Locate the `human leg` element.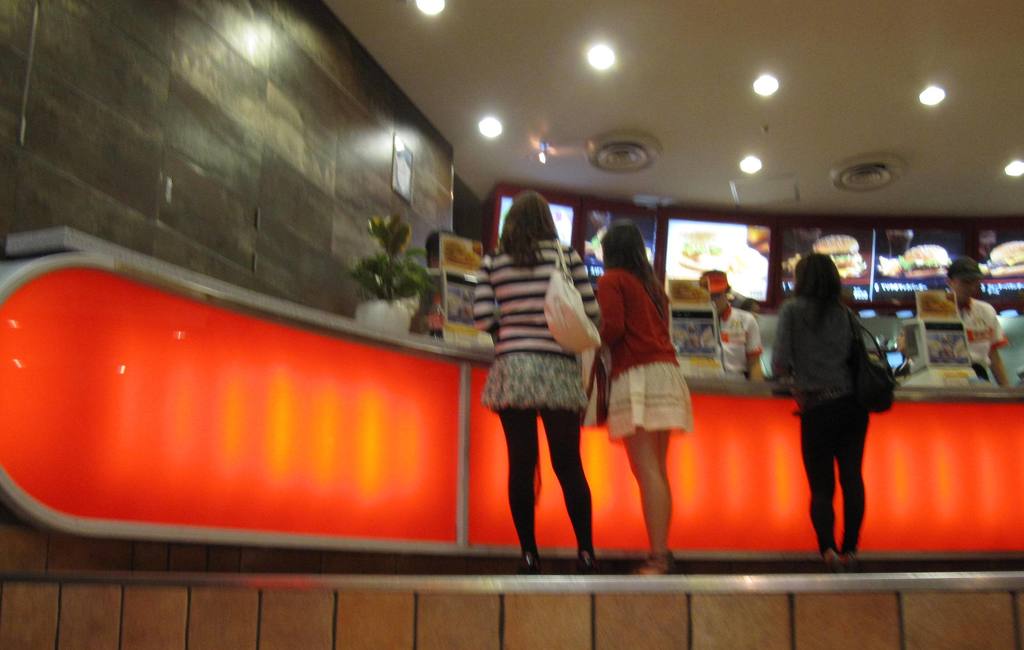
Element bbox: left=796, top=398, right=839, bottom=558.
